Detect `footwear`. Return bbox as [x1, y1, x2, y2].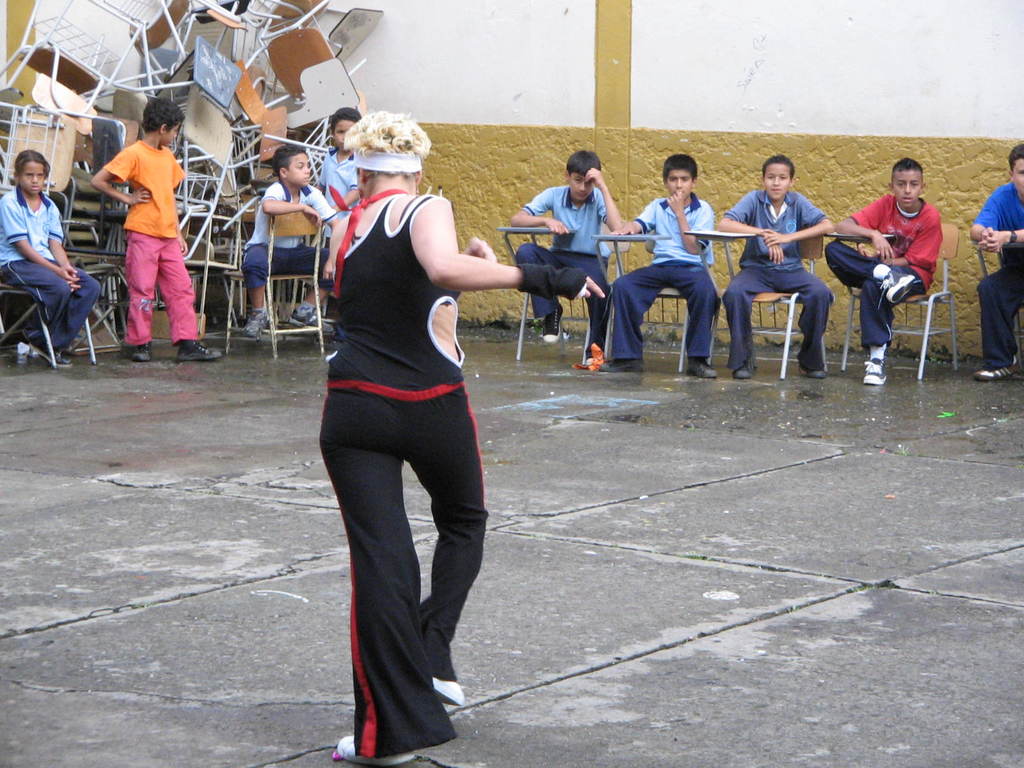
[27, 331, 72, 368].
